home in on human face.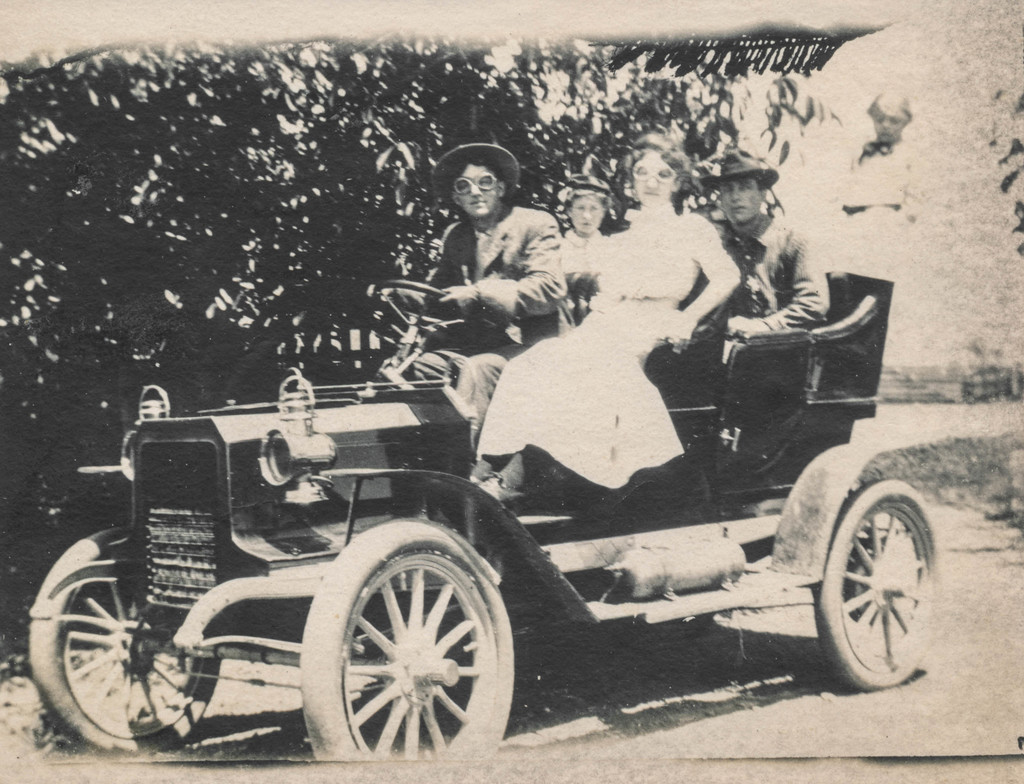
Homed in at 453,161,500,218.
